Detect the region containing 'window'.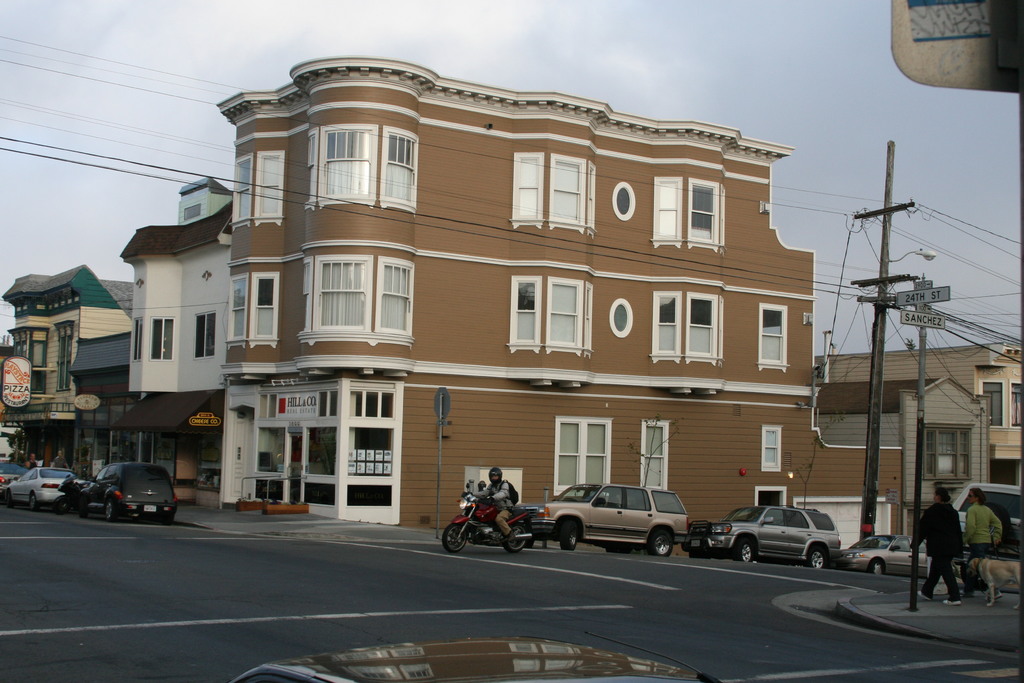
<bbox>386, 129, 423, 218</bbox>.
